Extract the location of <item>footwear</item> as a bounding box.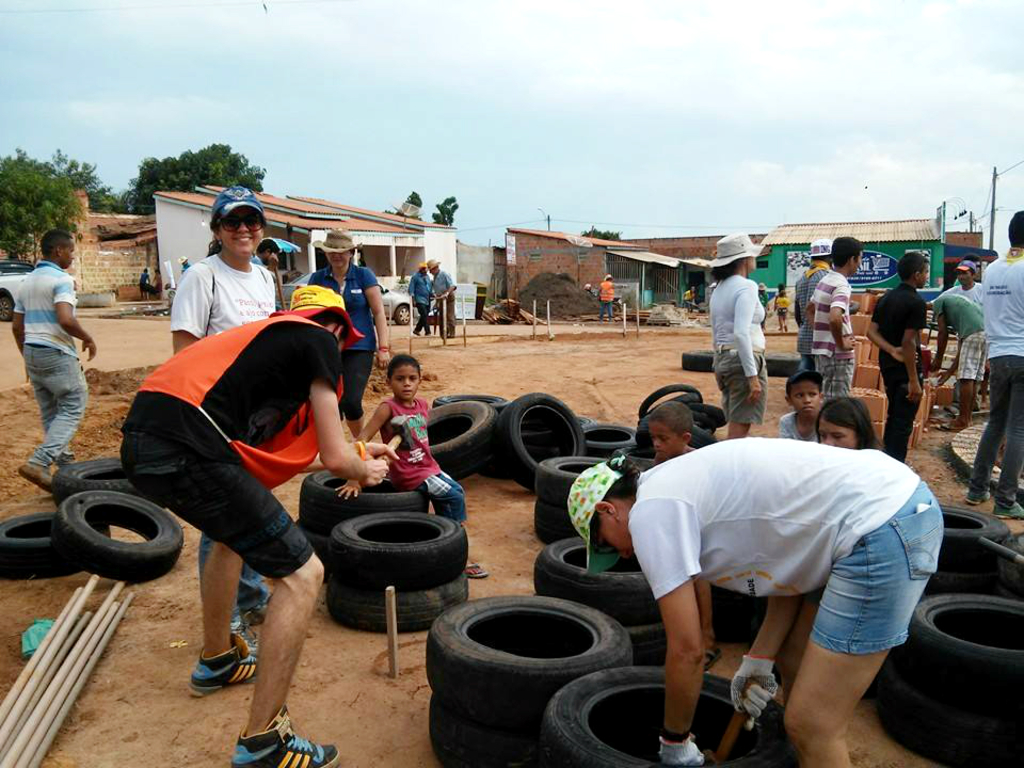
[446,334,457,340].
